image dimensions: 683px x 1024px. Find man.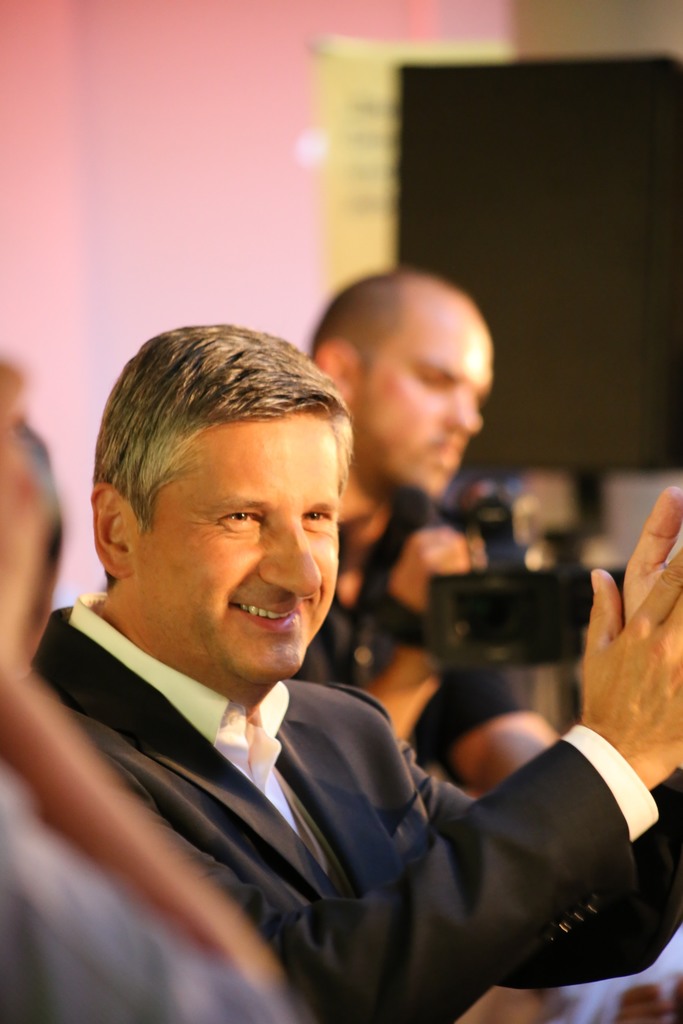
<region>306, 272, 570, 790</region>.
